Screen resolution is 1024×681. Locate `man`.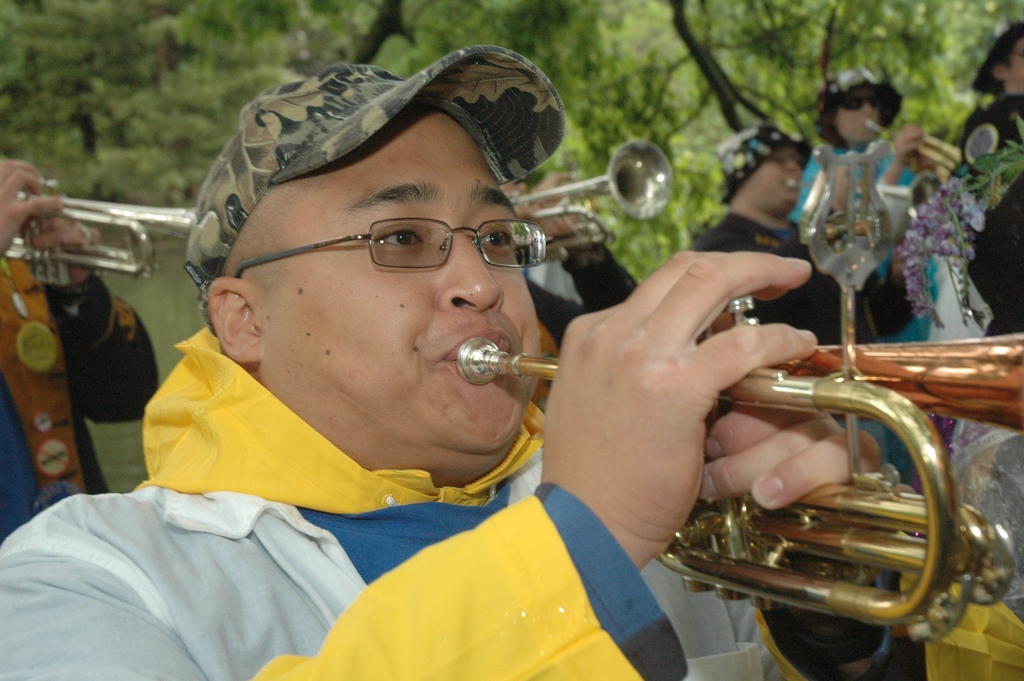
pyautogui.locateOnScreen(0, 160, 159, 541).
